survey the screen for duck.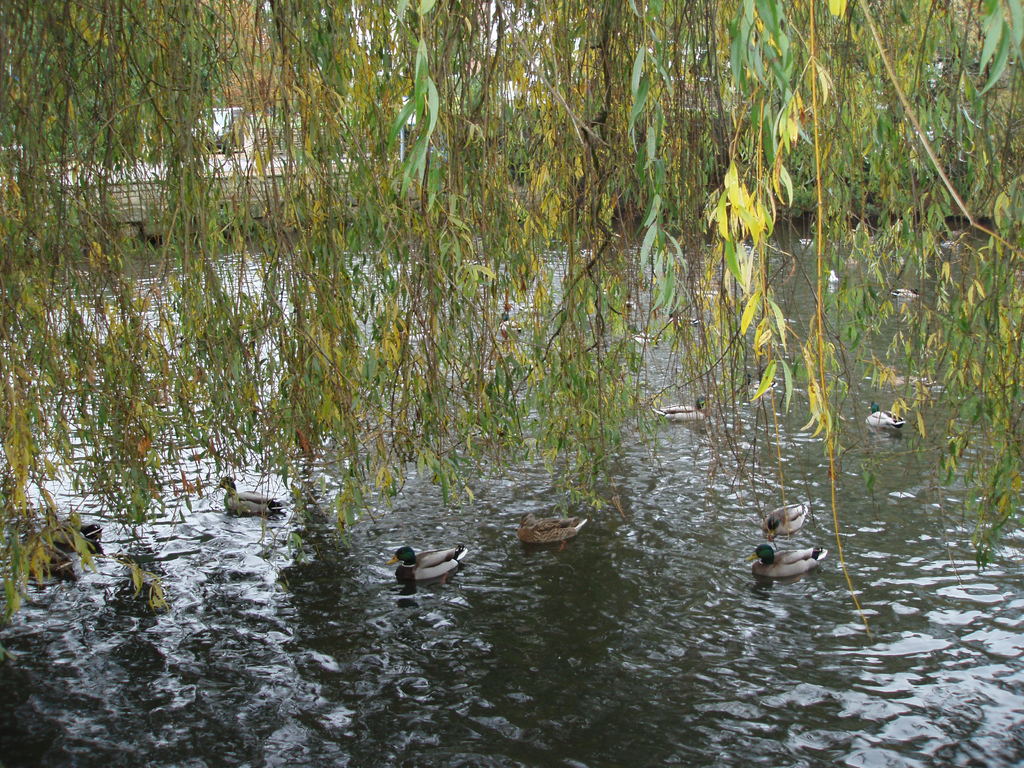
Survey found: BBox(869, 403, 909, 435).
